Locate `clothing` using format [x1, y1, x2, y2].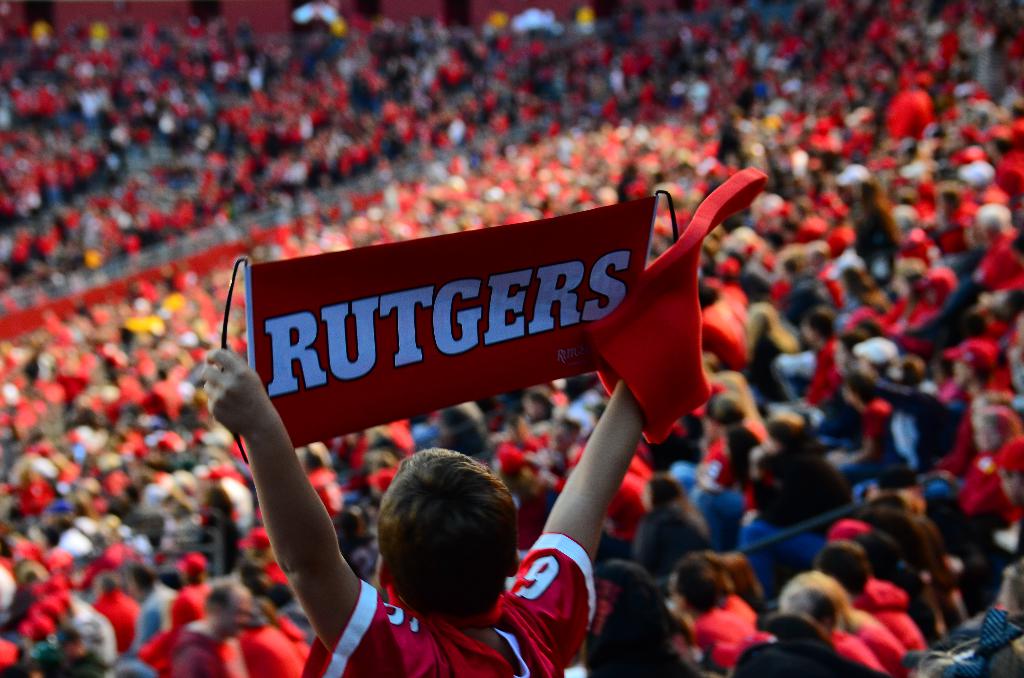
[298, 534, 604, 677].
